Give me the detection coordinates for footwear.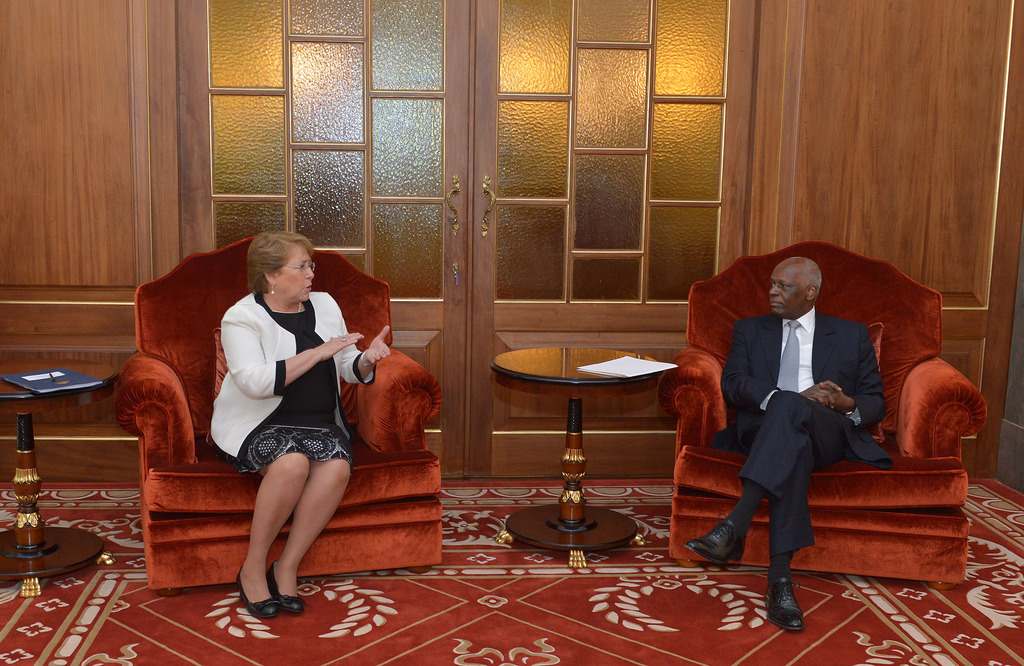
(757,569,813,638).
